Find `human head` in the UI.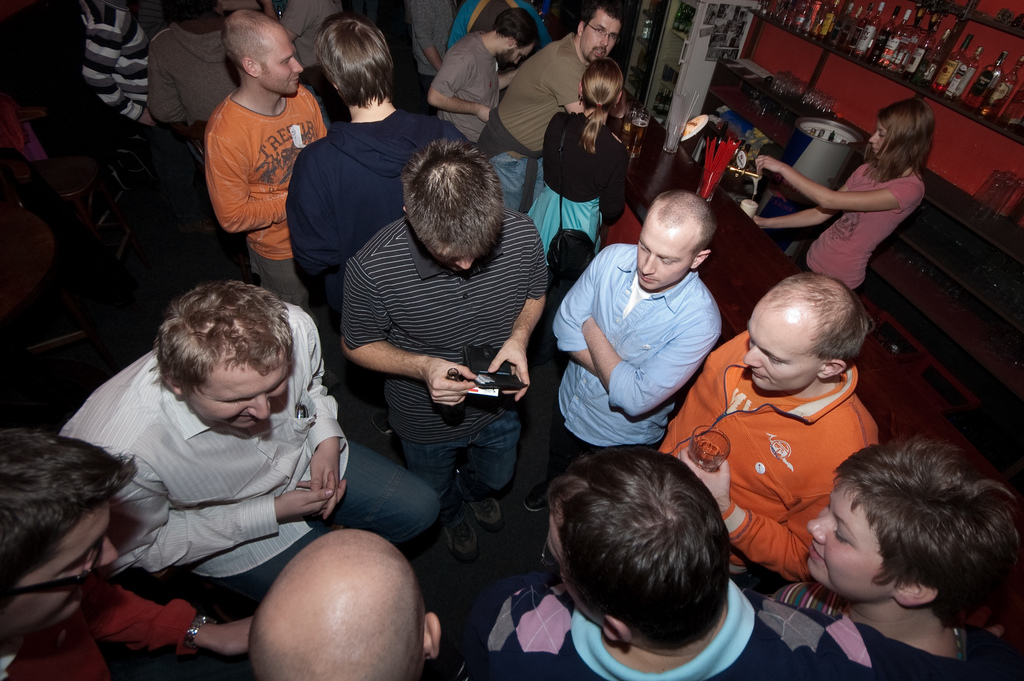
UI element at region(575, 1, 626, 62).
